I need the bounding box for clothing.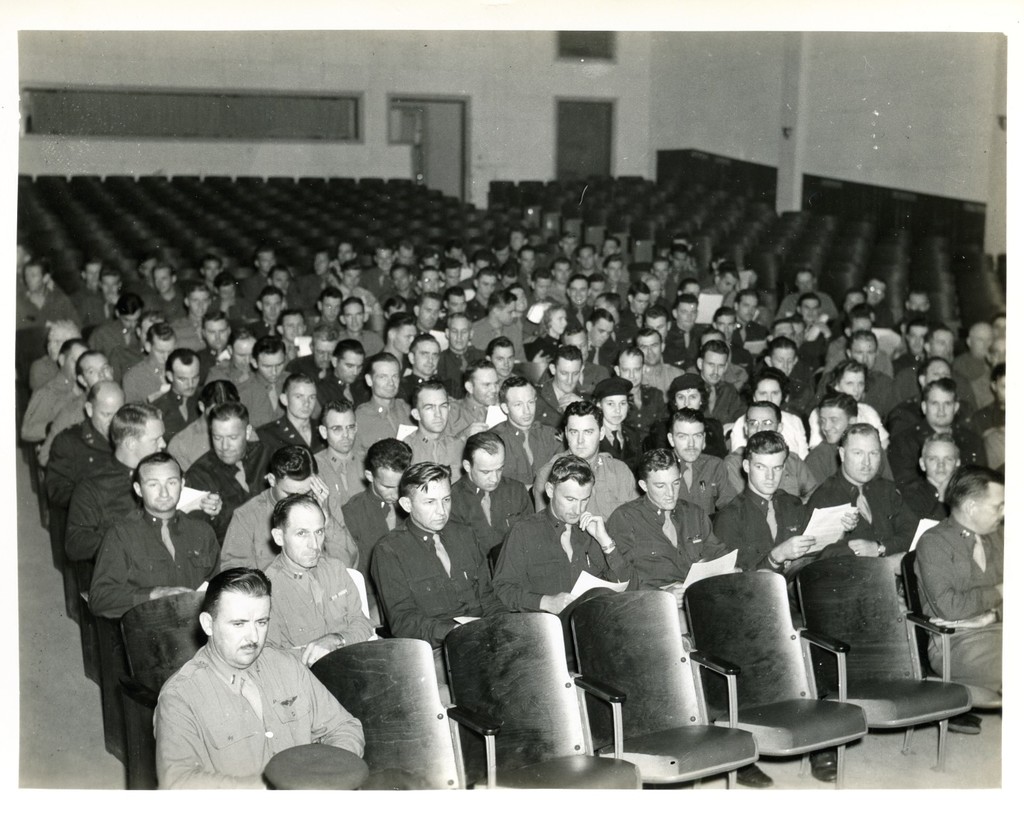
Here it is: x1=962, y1=352, x2=994, y2=381.
